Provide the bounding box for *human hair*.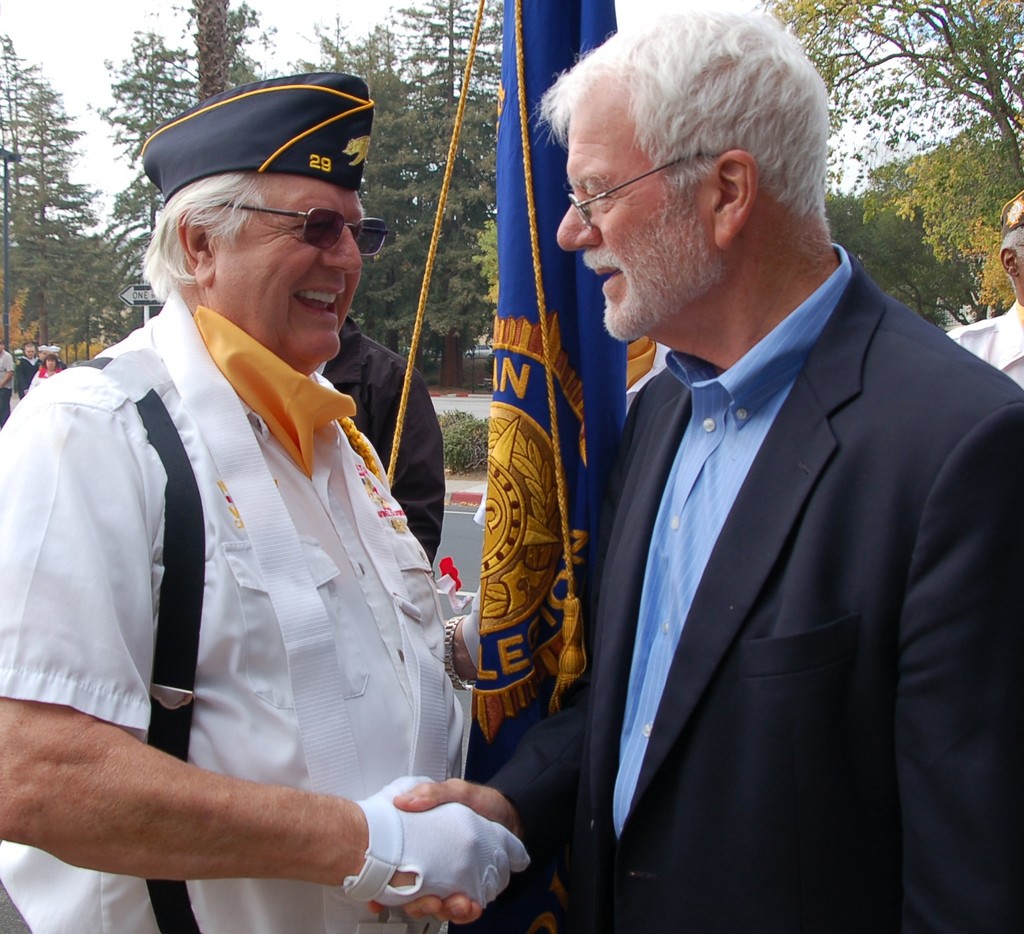
x1=145, y1=166, x2=260, y2=299.
